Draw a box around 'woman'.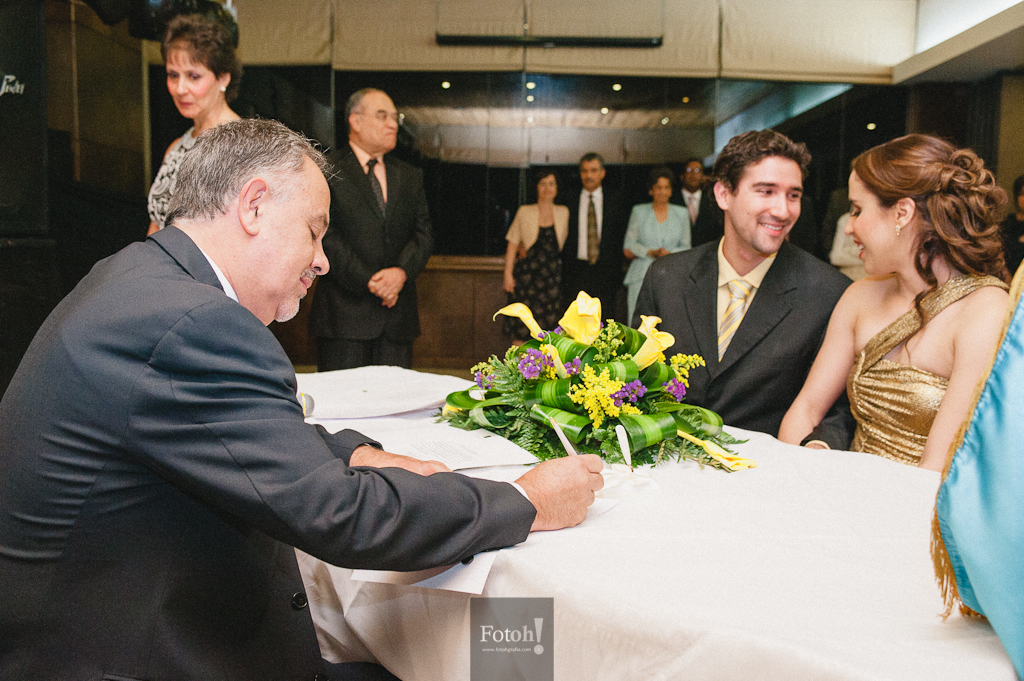
<bbox>622, 166, 690, 327</bbox>.
